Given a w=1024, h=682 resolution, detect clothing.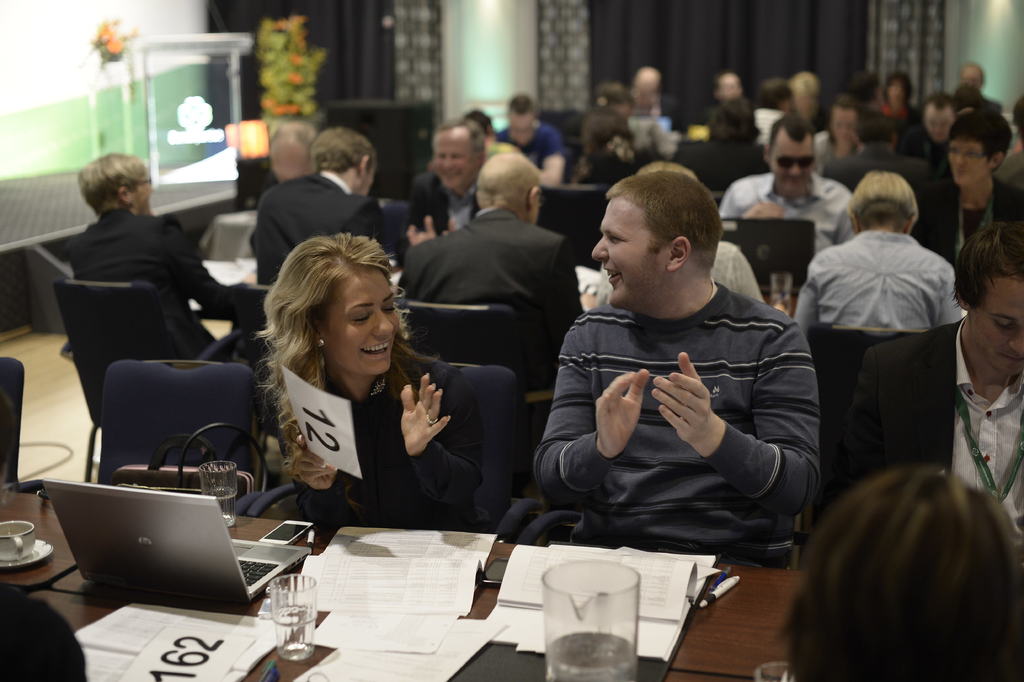
[left=909, top=124, right=965, bottom=181].
